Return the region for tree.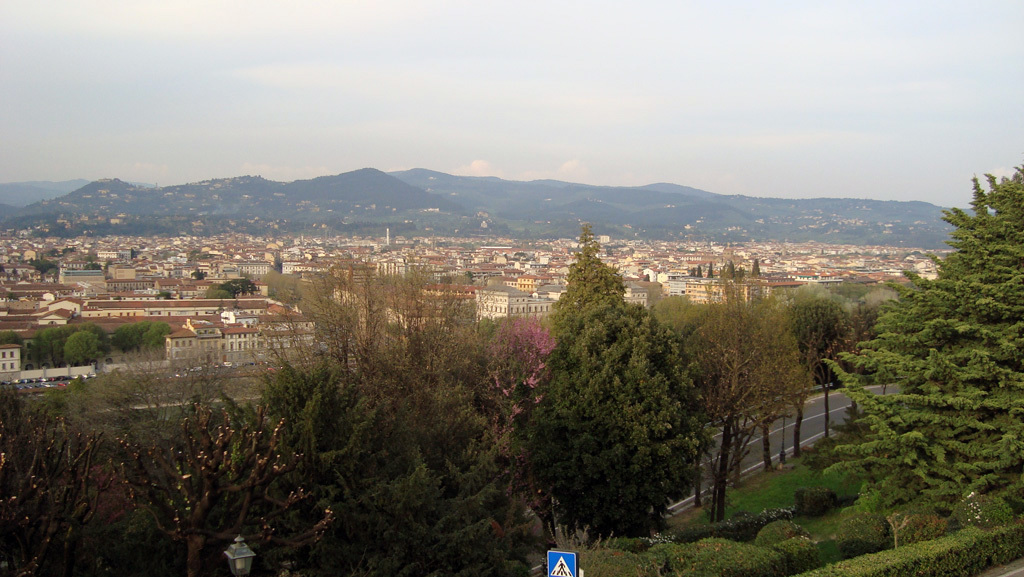
[758, 275, 862, 450].
